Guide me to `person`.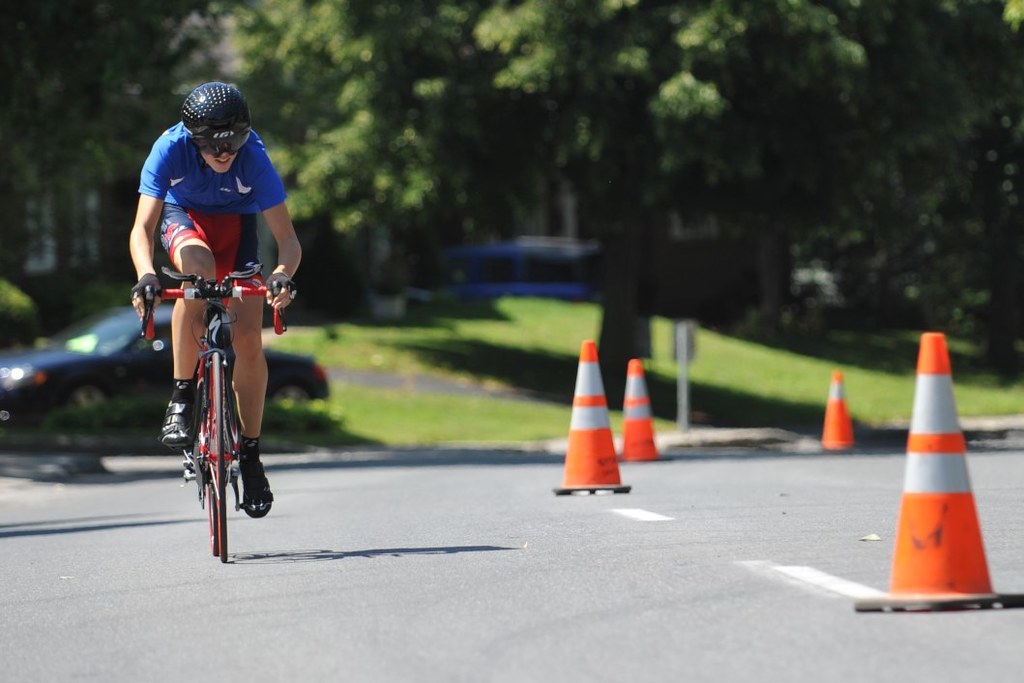
Guidance: (125,82,299,520).
